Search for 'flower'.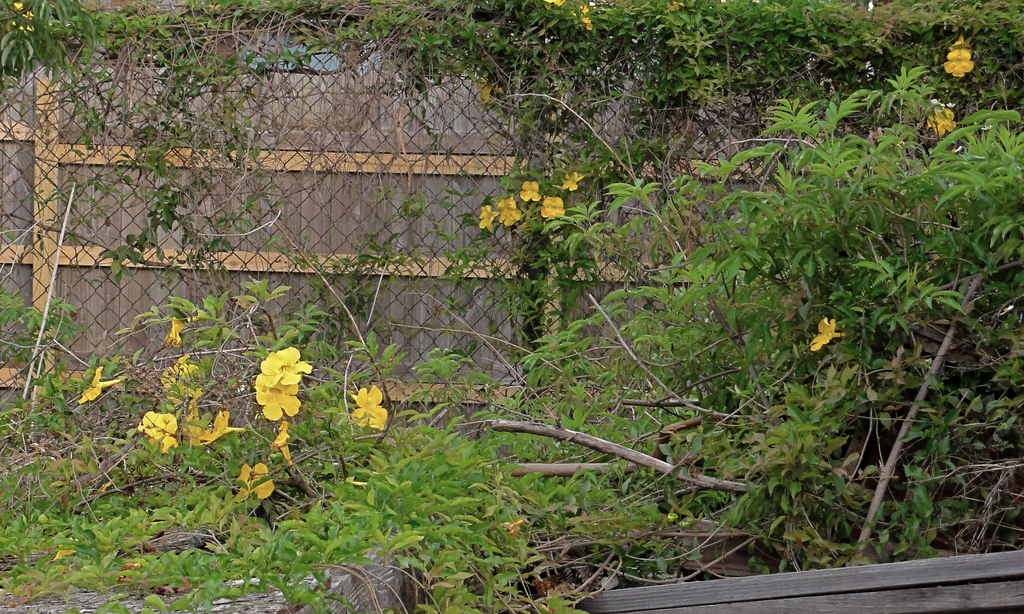
Found at (8,0,27,15).
